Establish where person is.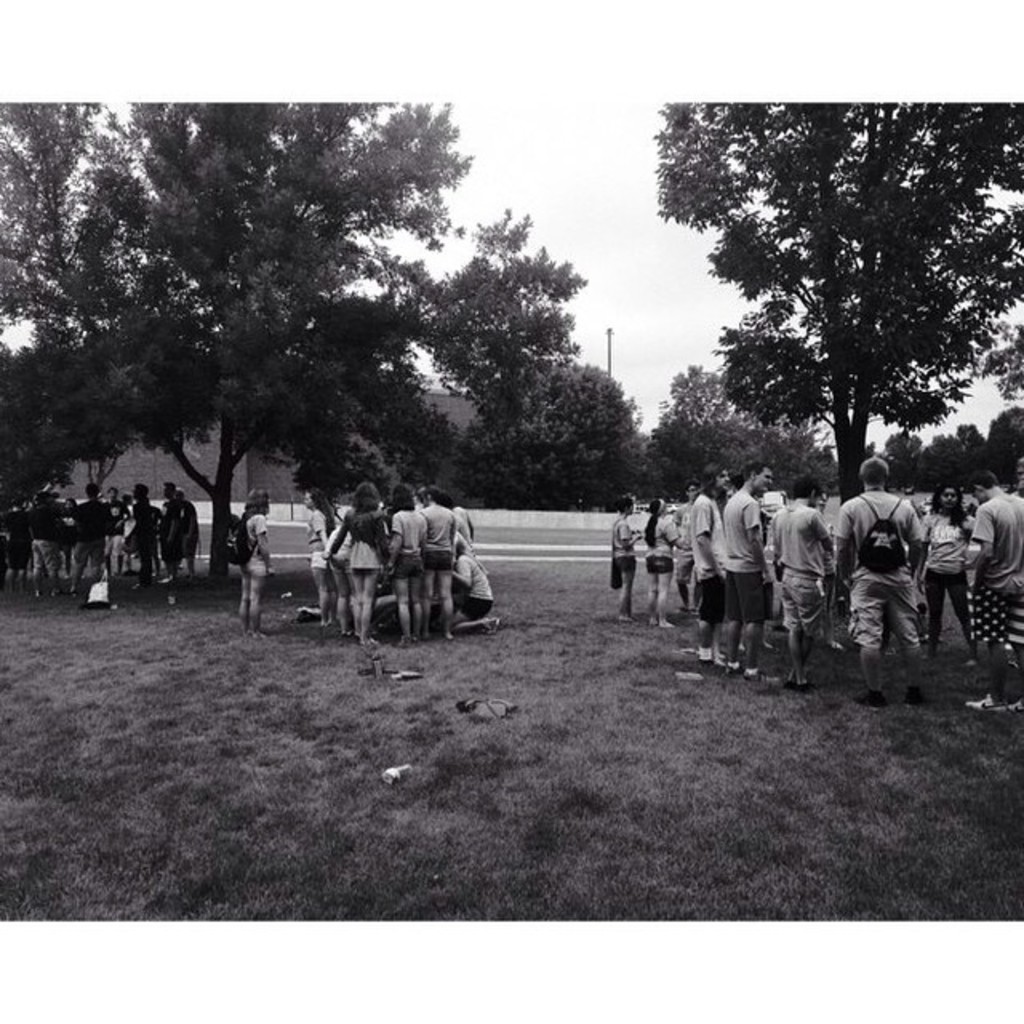
Established at crop(912, 485, 934, 512).
